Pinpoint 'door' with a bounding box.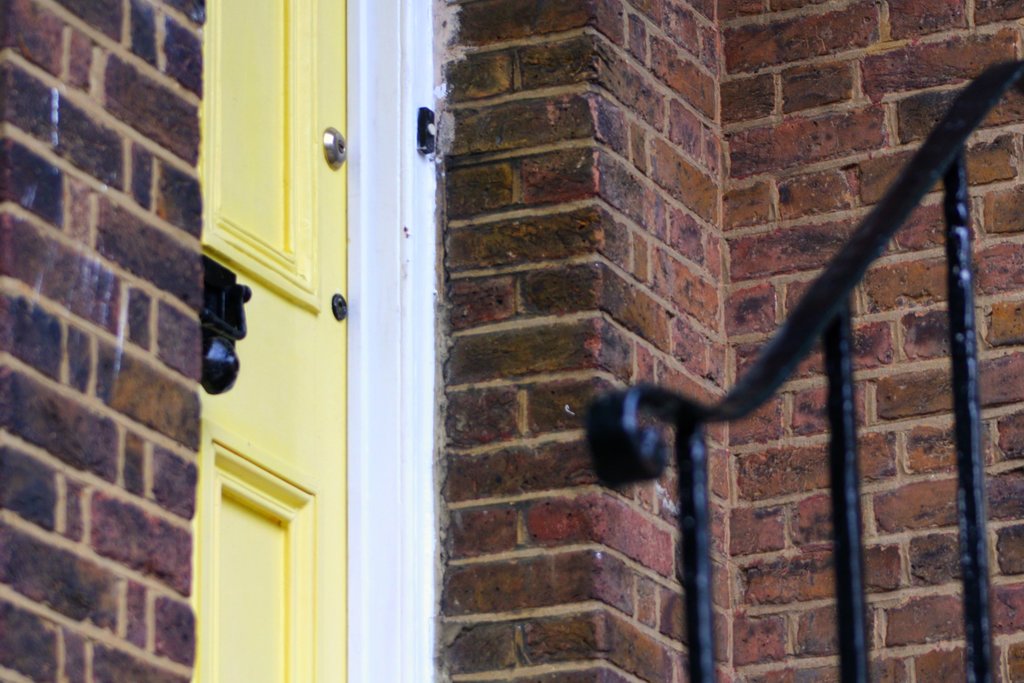
detection(188, 0, 346, 682).
